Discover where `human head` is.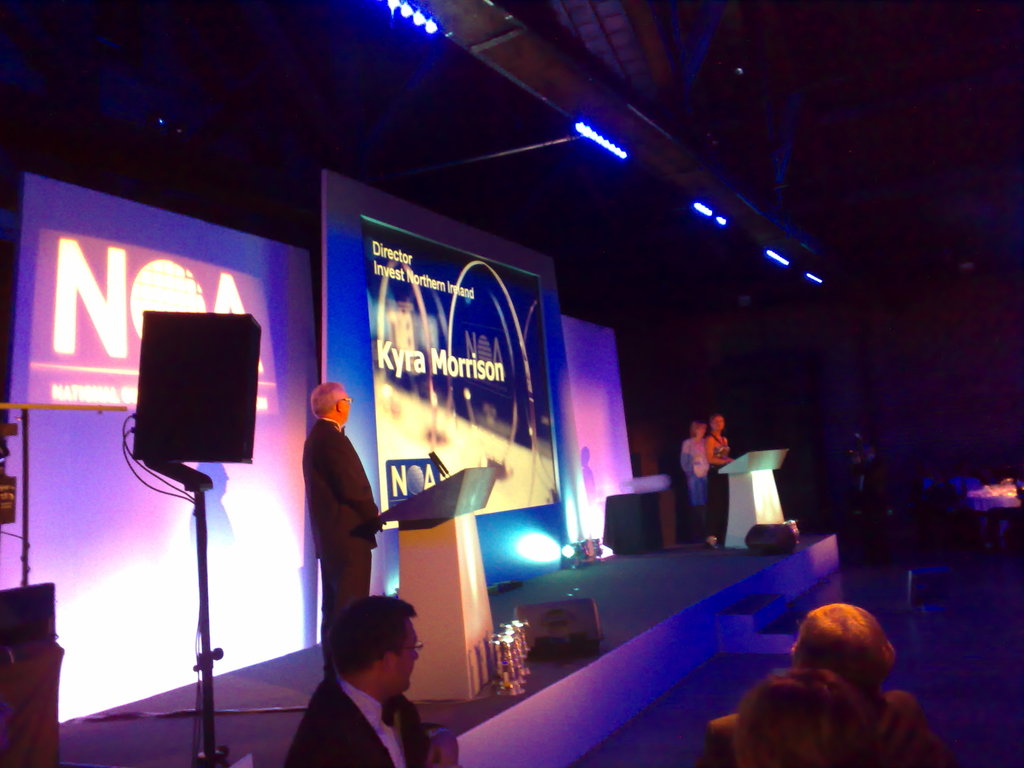
Discovered at [710, 413, 723, 431].
